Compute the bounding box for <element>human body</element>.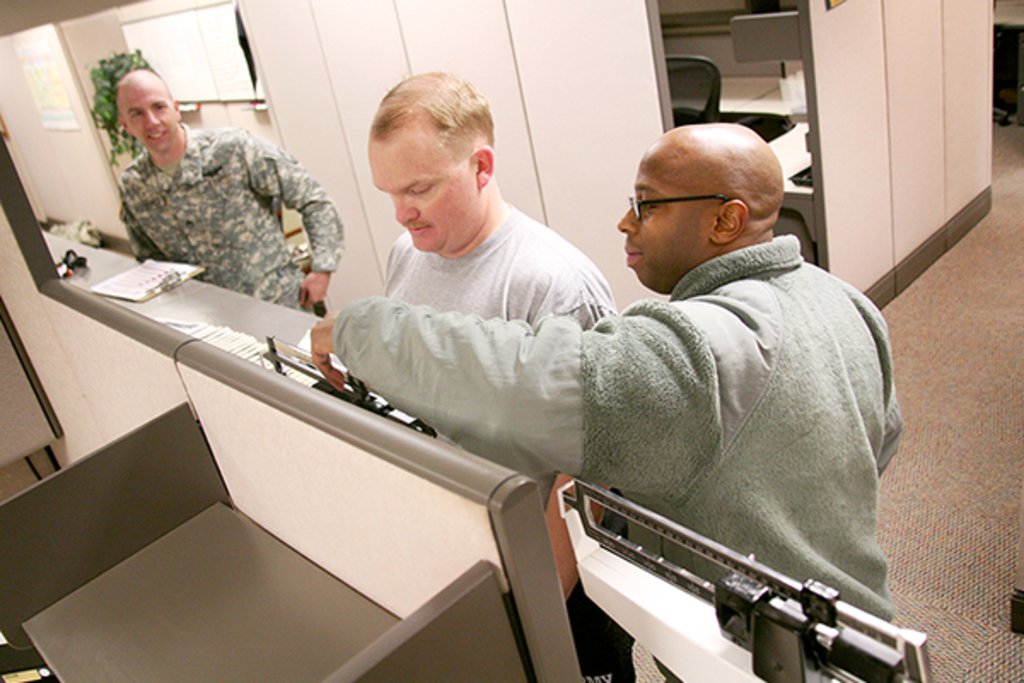
select_region(309, 120, 903, 625).
